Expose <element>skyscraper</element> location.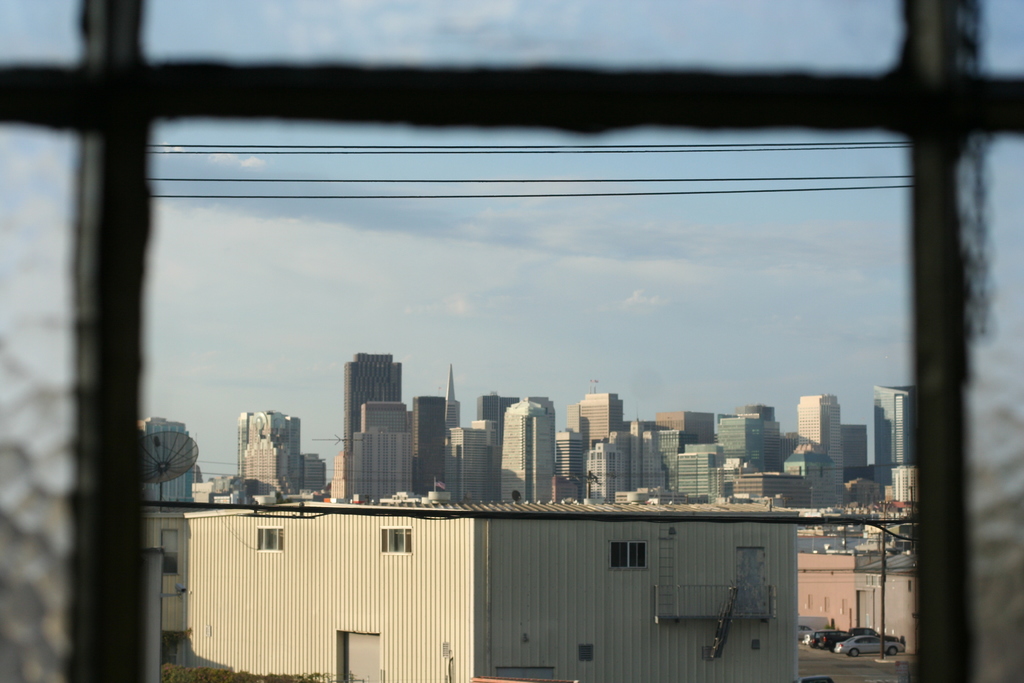
Exposed at [549, 425, 583, 485].
